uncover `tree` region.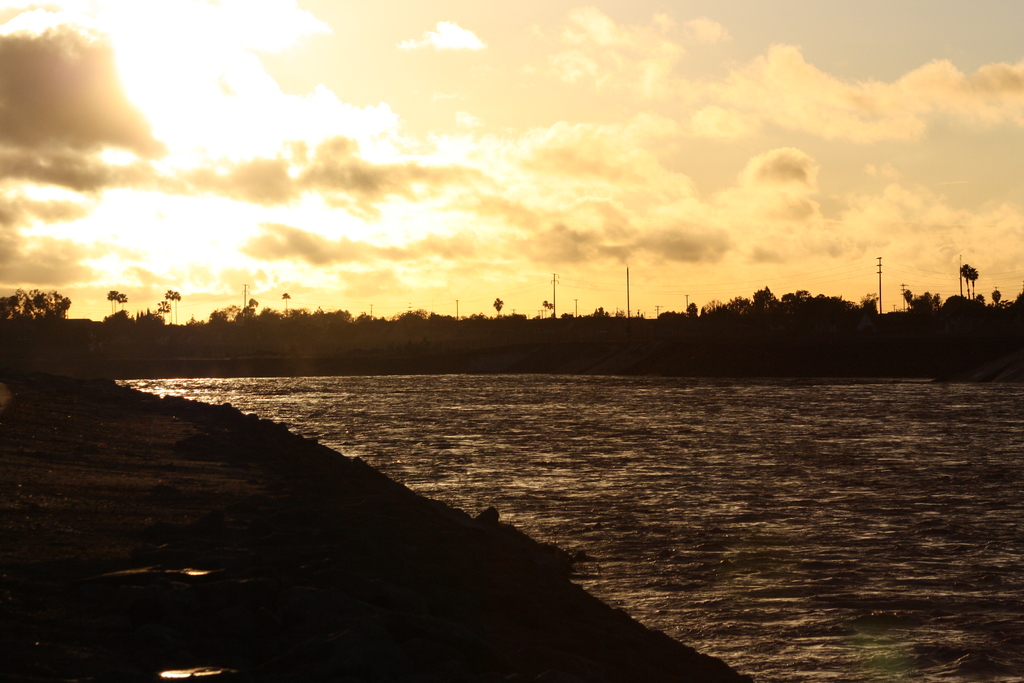
Uncovered: region(989, 292, 1004, 304).
